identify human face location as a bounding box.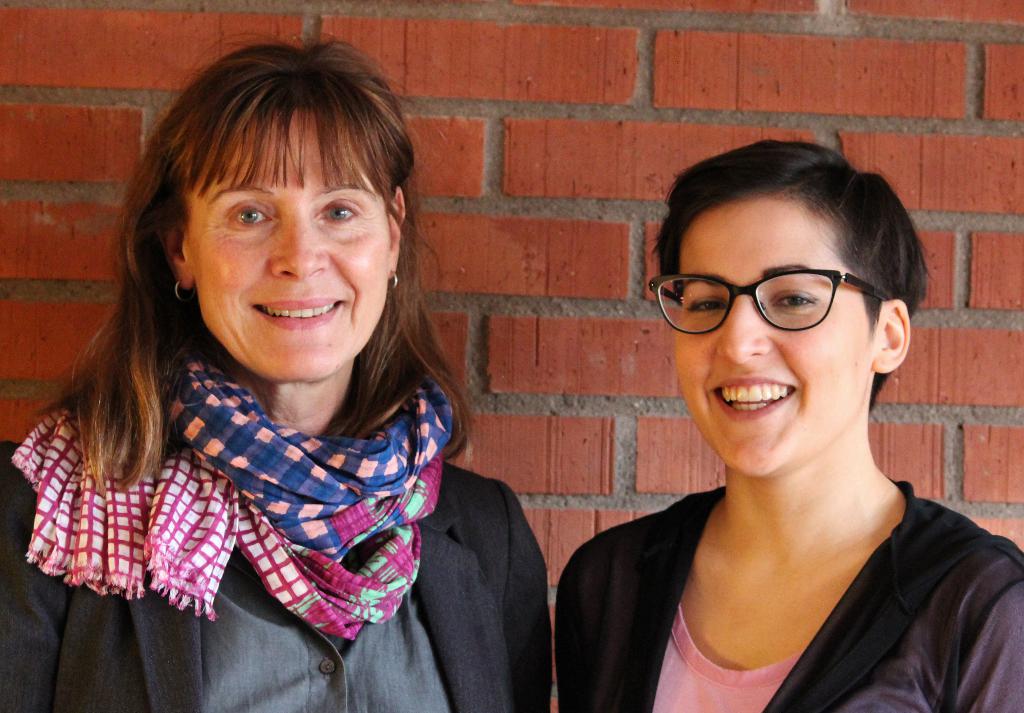
x1=667, y1=193, x2=874, y2=478.
